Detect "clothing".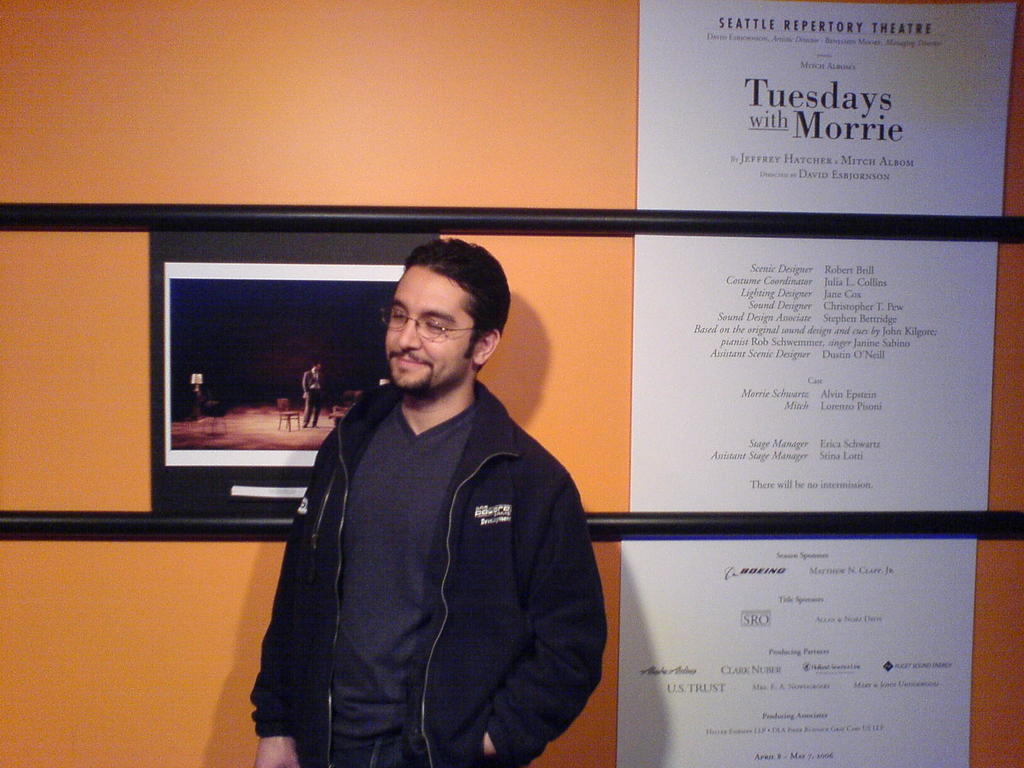
Detected at region(246, 378, 613, 767).
